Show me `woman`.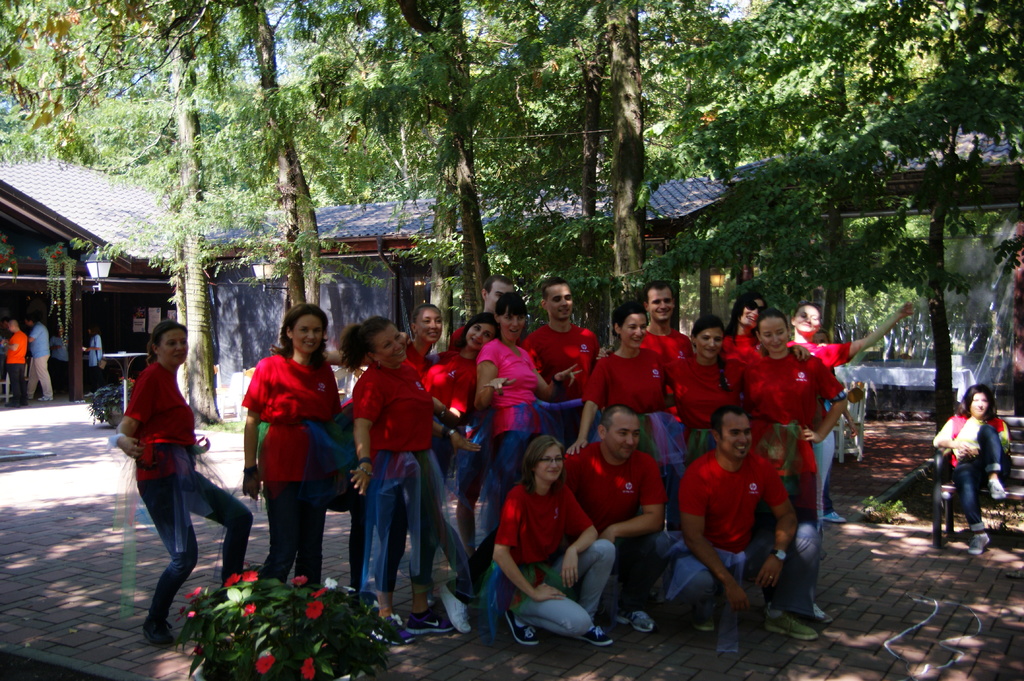
`woman` is here: x1=342, y1=303, x2=440, y2=607.
